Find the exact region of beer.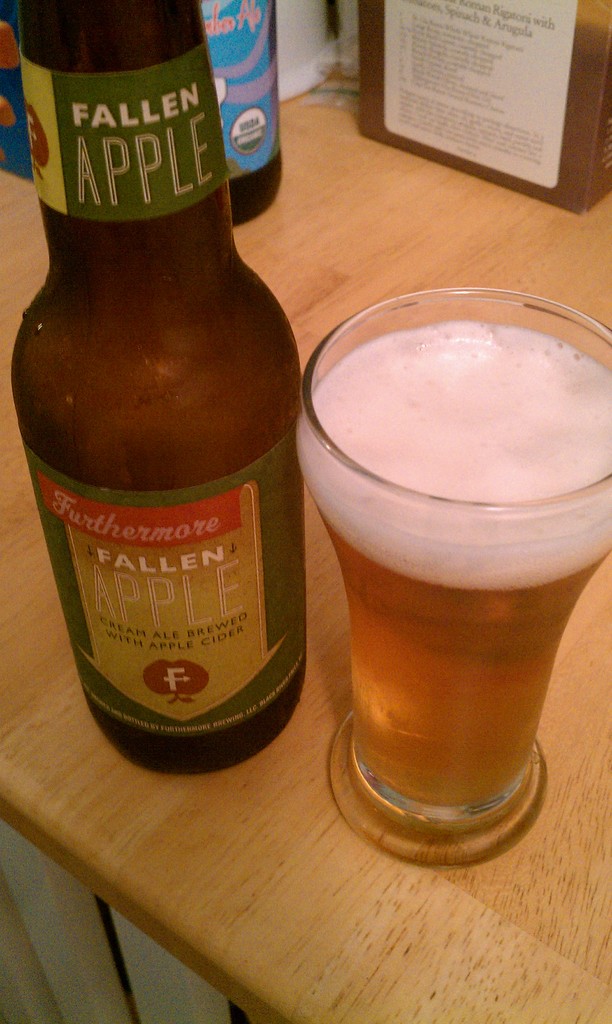
Exact region: [0,0,359,822].
